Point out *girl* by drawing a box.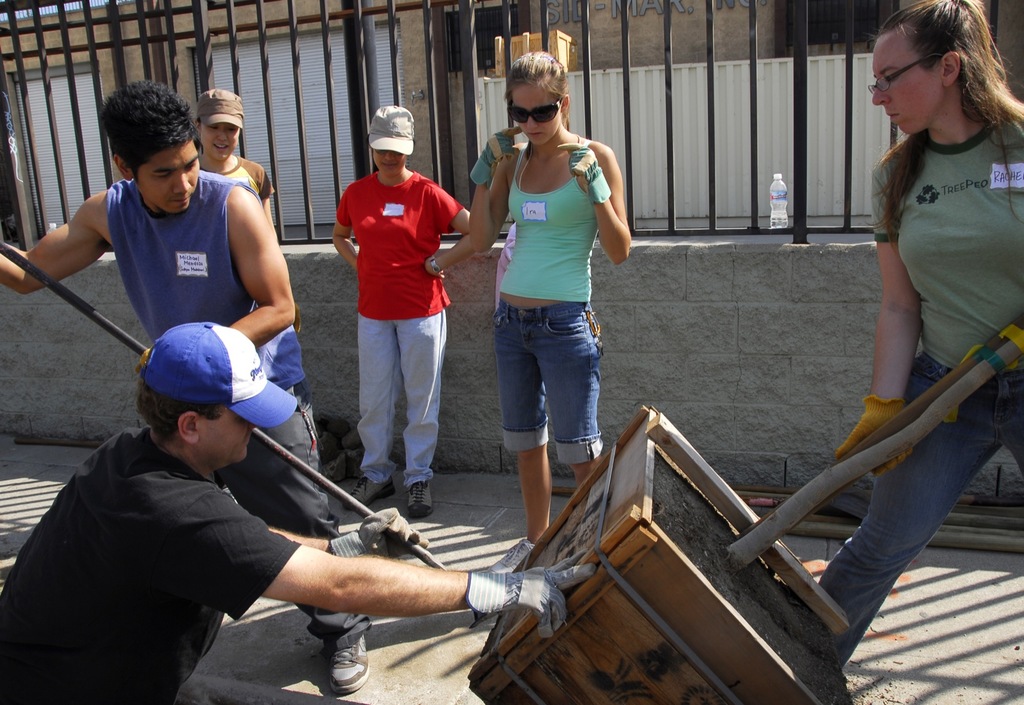
box=[328, 103, 473, 521].
